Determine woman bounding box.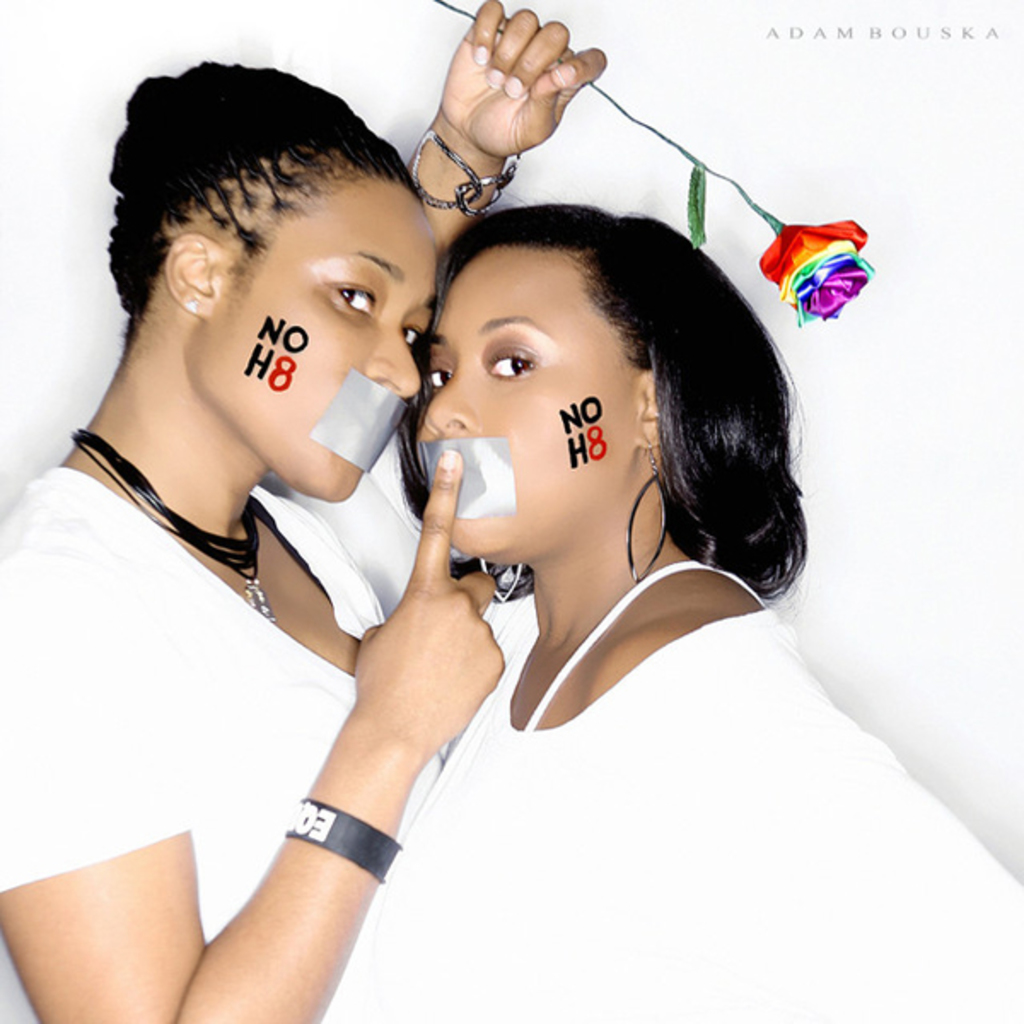
Determined: detection(381, 172, 1022, 1022).
